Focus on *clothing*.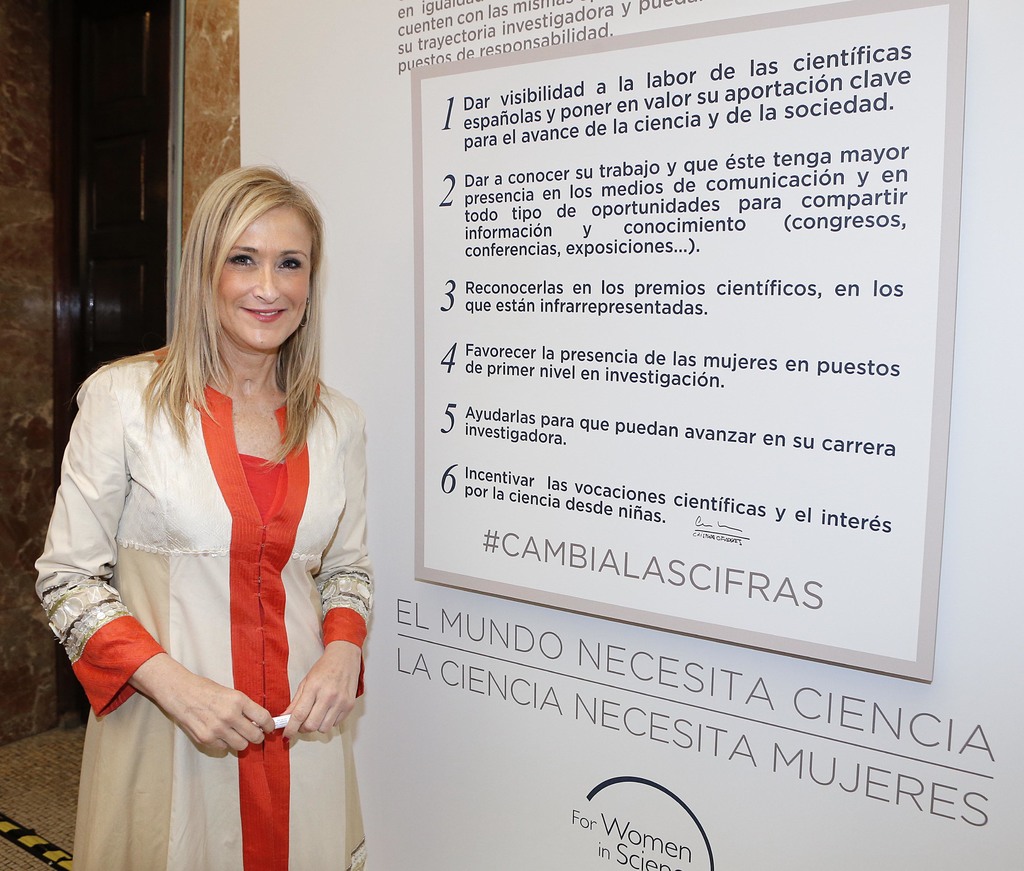
Focused at 43/313/374/820.
